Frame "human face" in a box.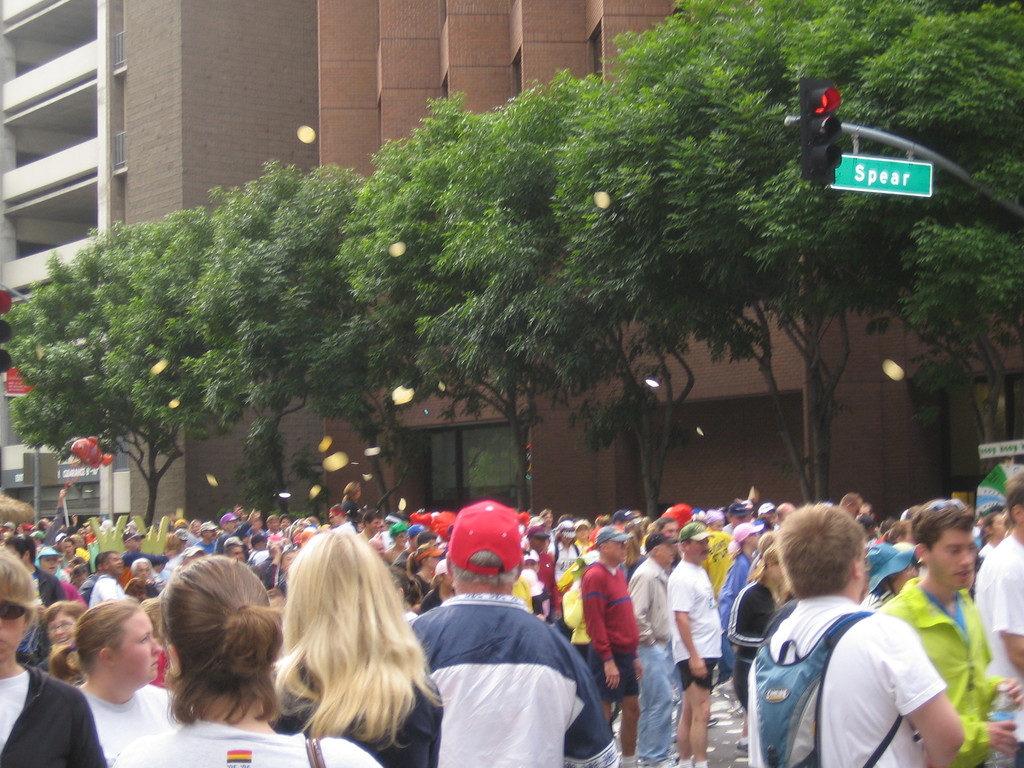
BBox(63, 541, 73, 555).
